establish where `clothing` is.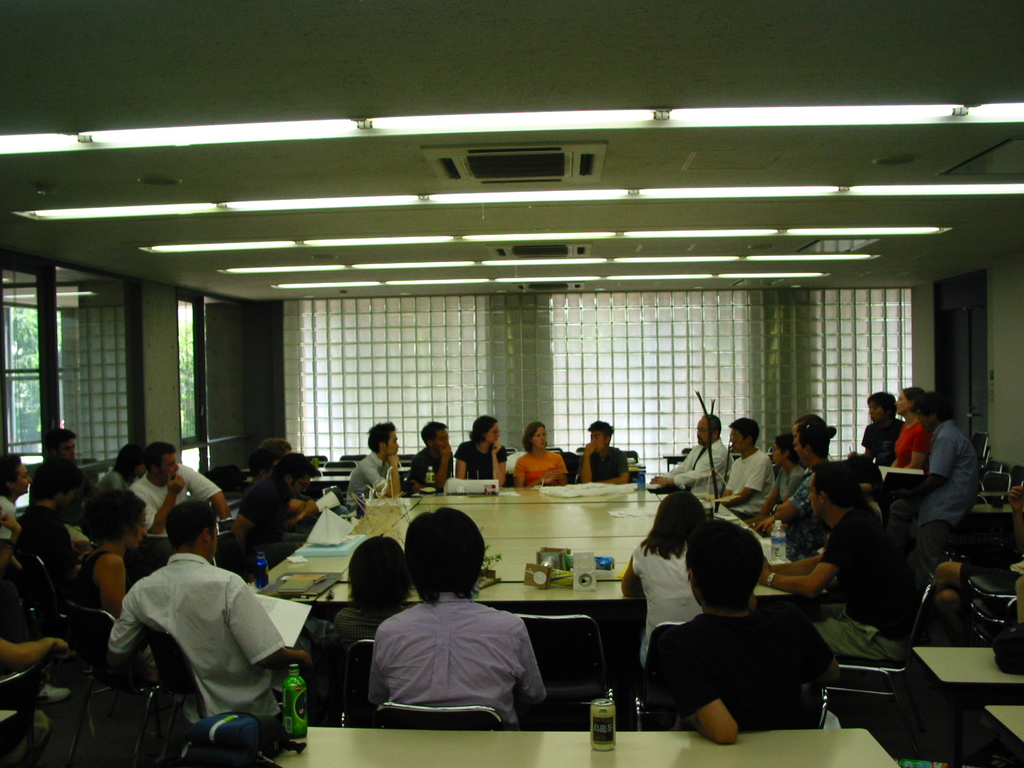
Established at <bbox>452, 426, 515, 483</bbox>.
